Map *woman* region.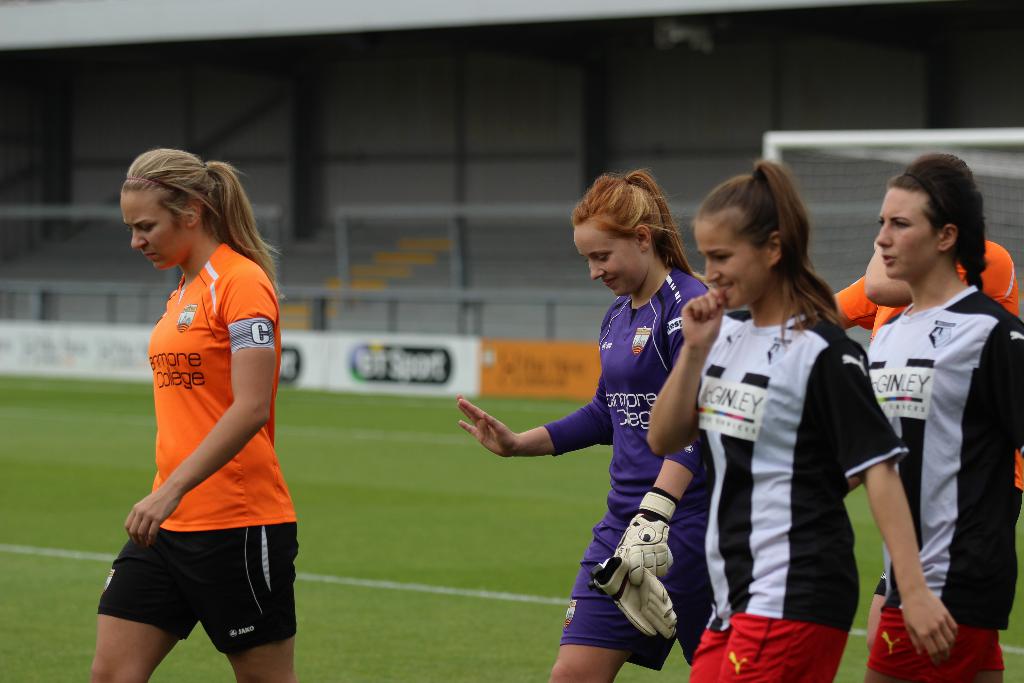
Mapped to bbox=[641, 162, 965, 682].
